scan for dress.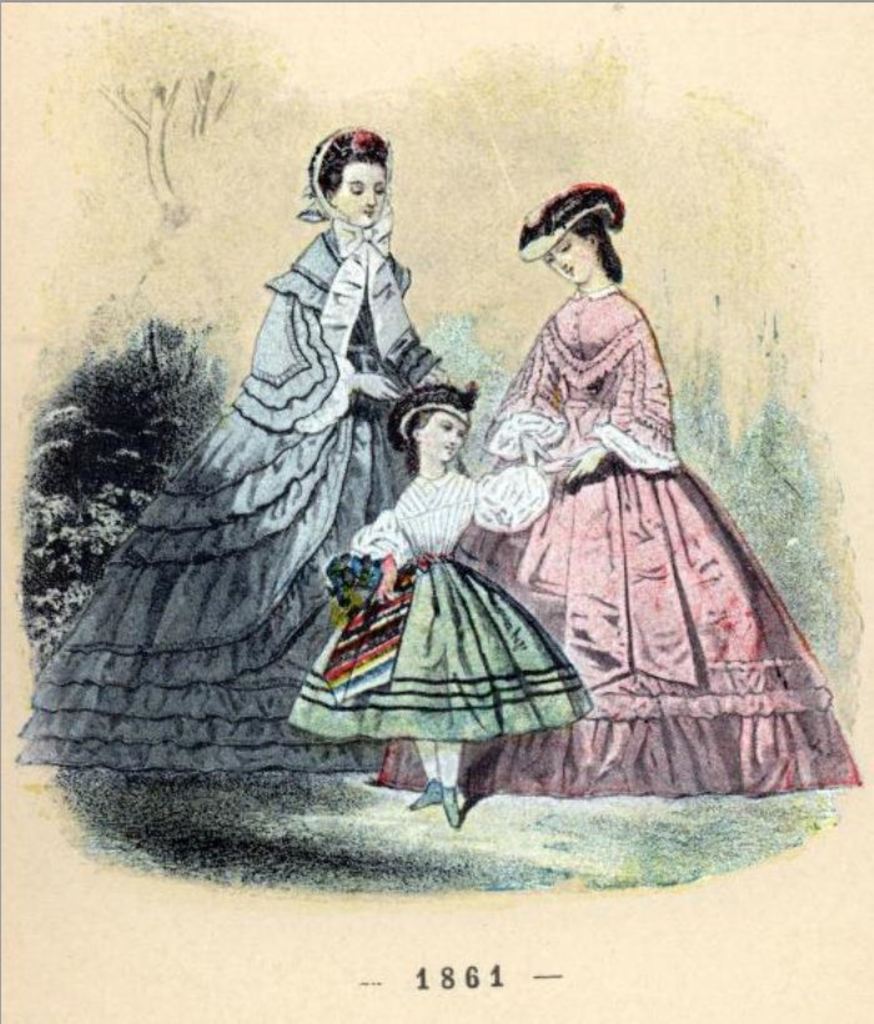
Scan result: [11, 227, 441, 761].
